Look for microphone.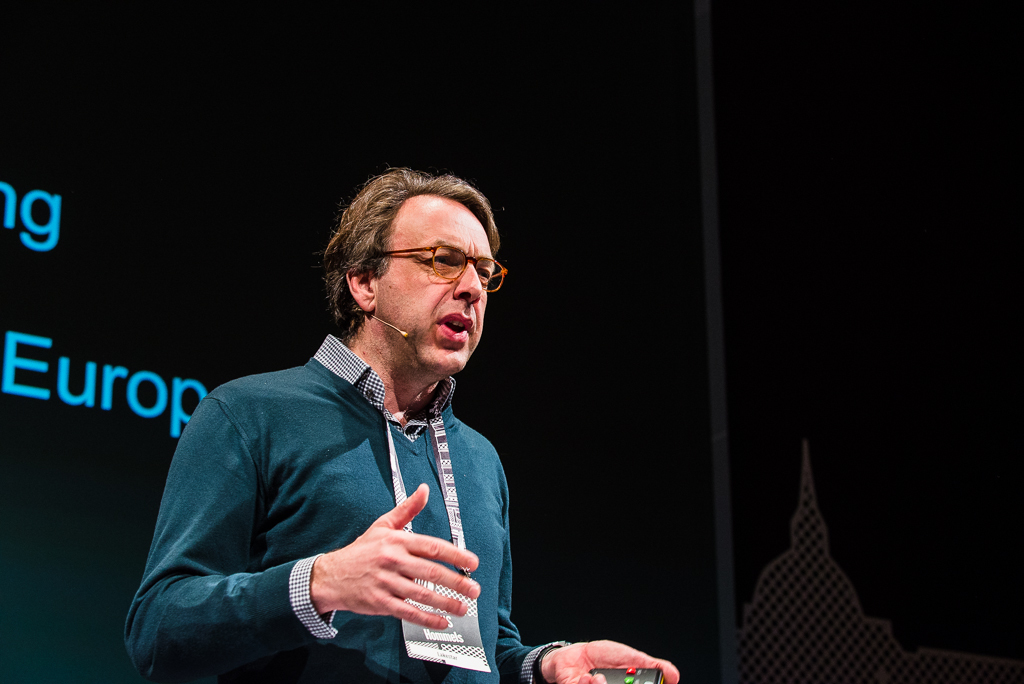
Found: x1=371, y1=314, x2=404, y2=339.
